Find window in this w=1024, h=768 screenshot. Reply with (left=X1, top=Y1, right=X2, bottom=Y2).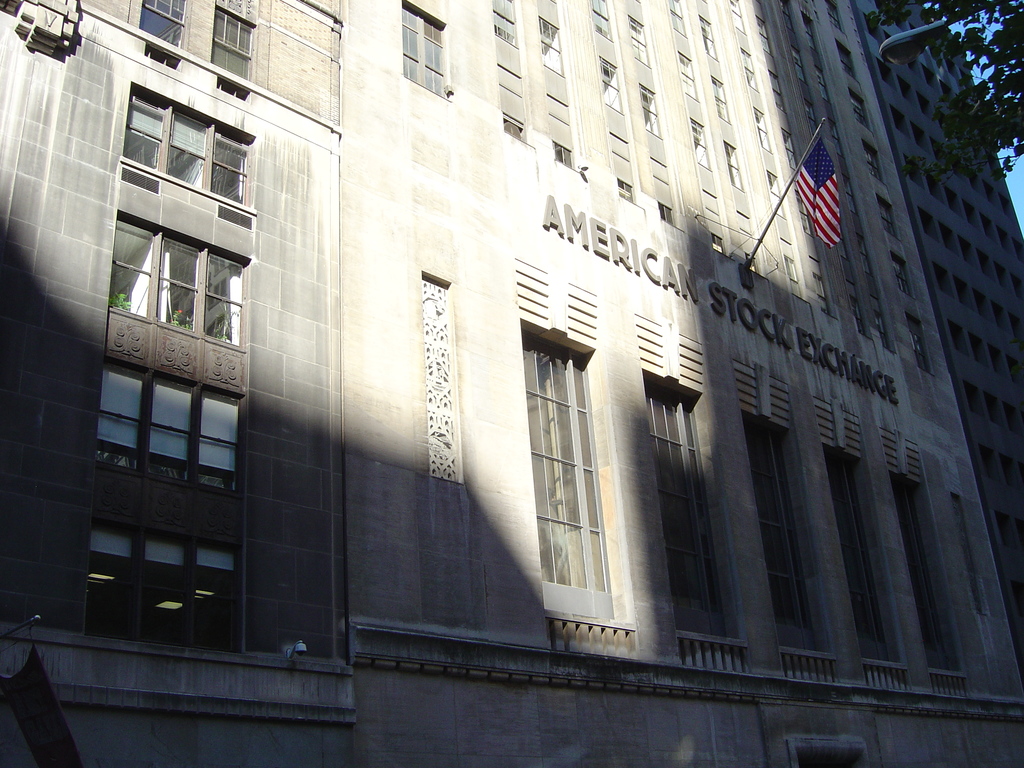
(left=794, top=184, right=810, bottom=234).
